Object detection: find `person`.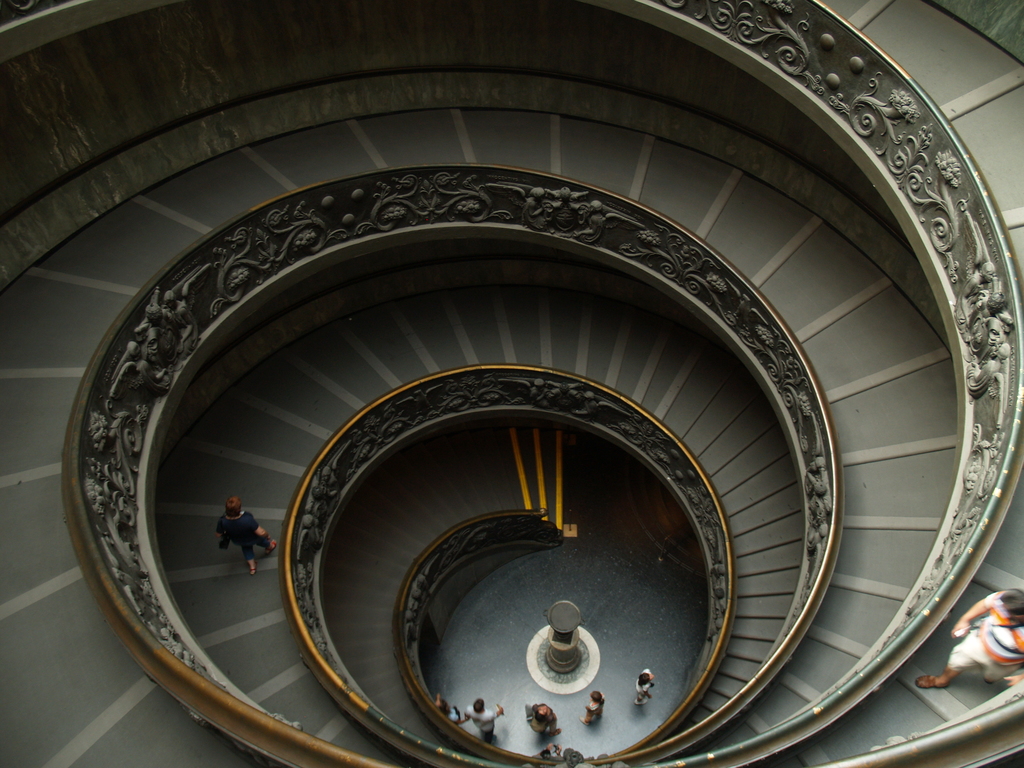
218/493/282/577.
